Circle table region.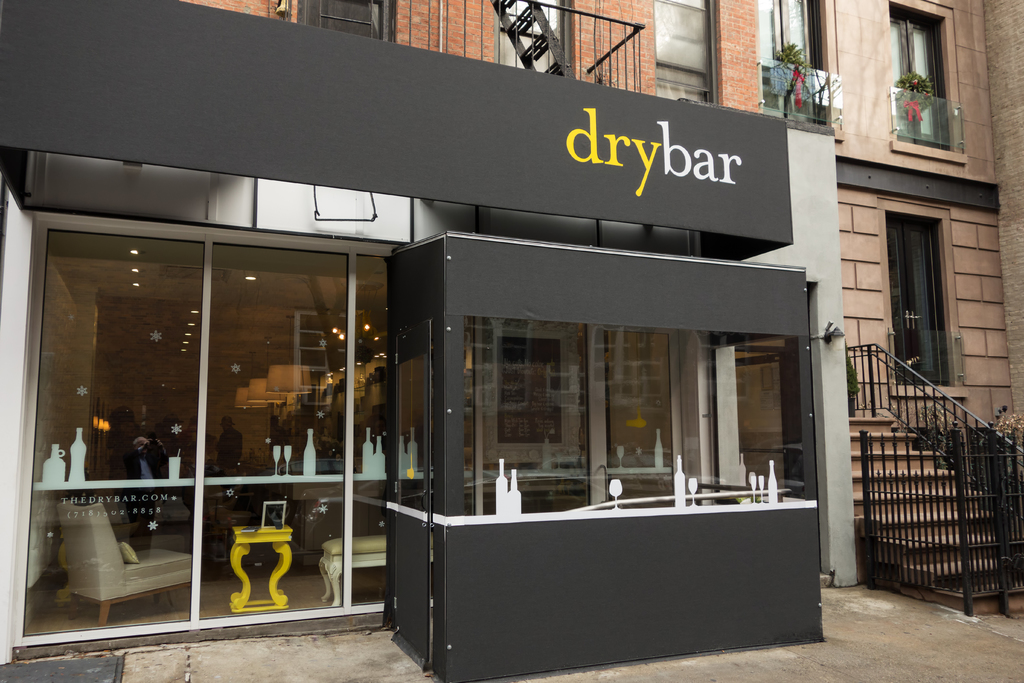
Region: 362 488 841 671.
